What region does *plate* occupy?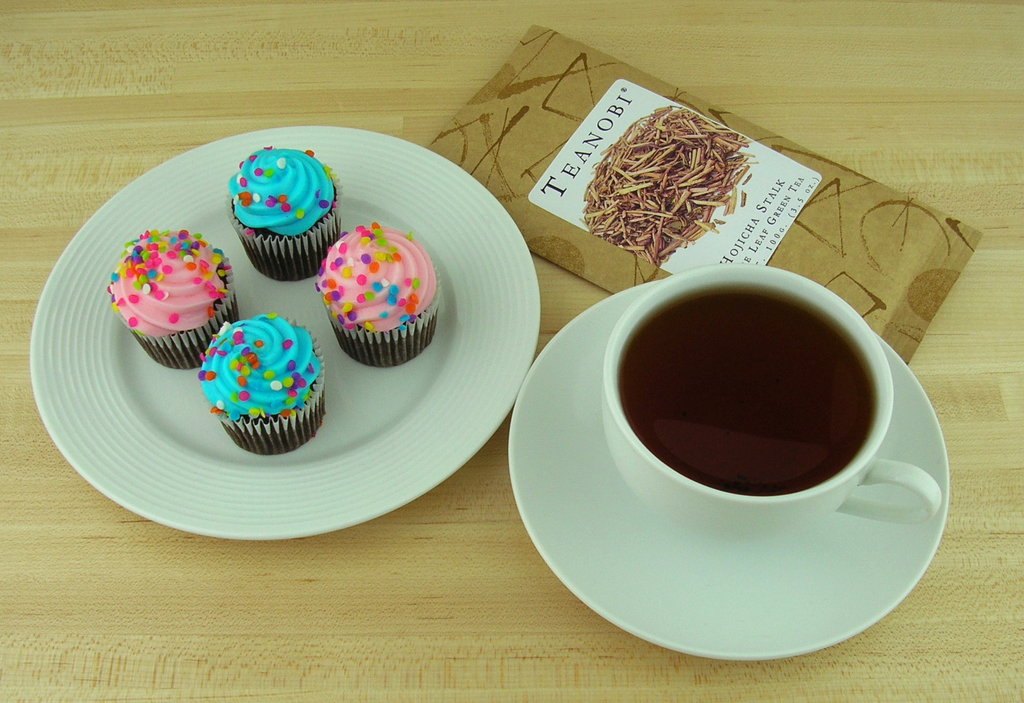
x1=503 y1=282 x2=949 y2=660.
